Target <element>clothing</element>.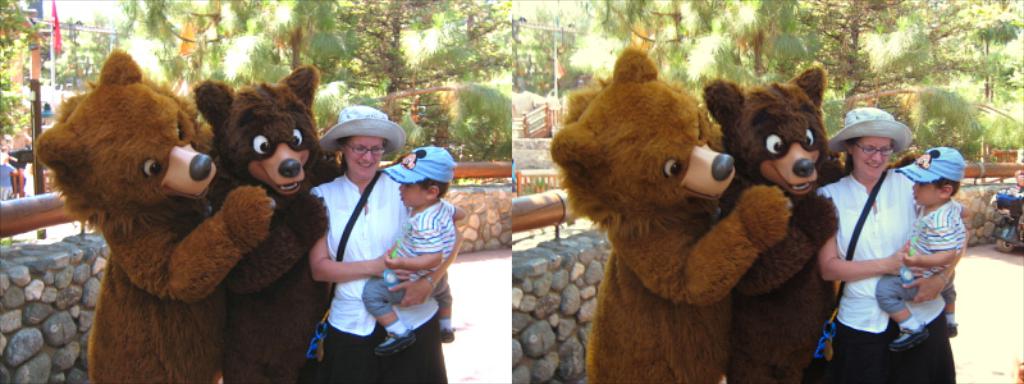
Target region: locate(877, 197, 968, 317).
